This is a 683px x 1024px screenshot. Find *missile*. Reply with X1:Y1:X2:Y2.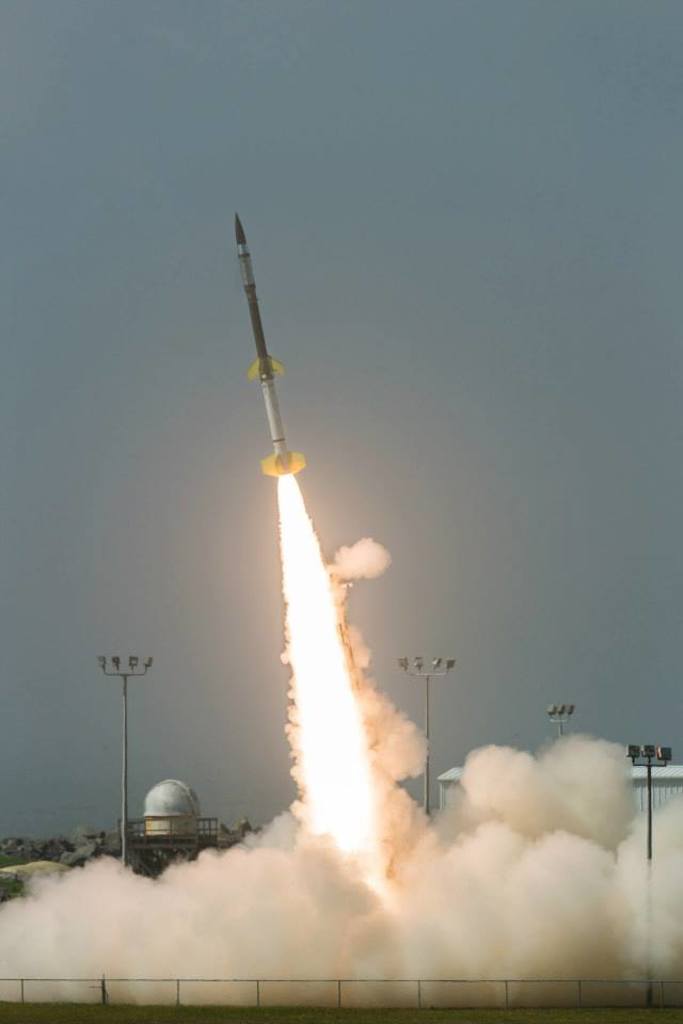
234:210:312:483.
